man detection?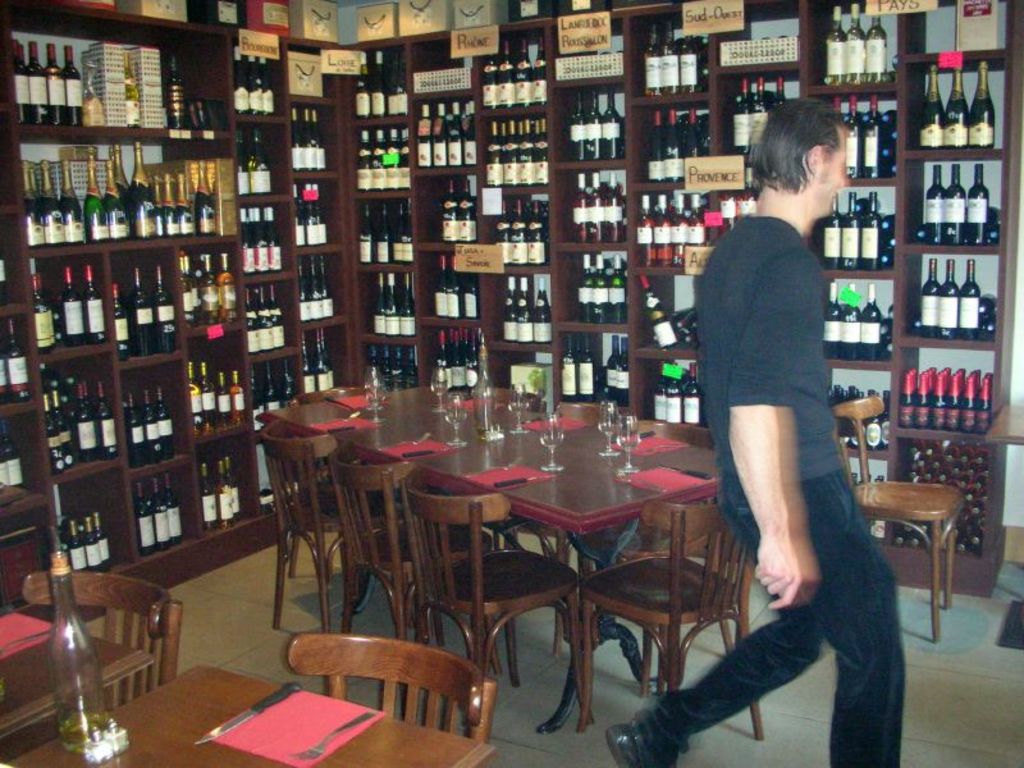
locate(607, 99, 908, 767)
